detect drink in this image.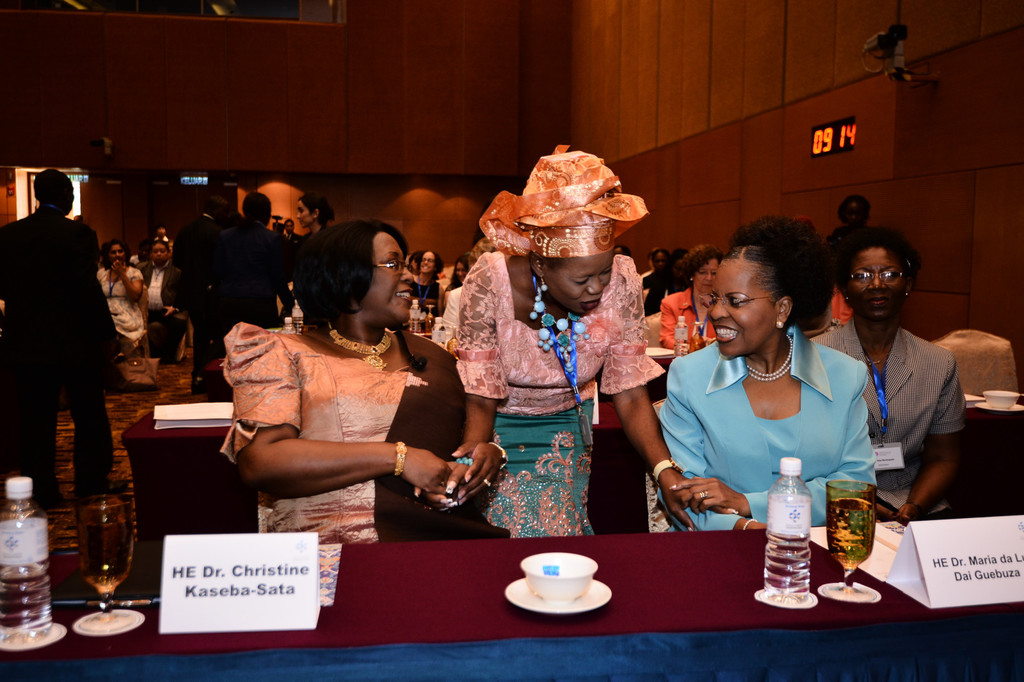
Detection: bbox(77, 518, 136, 596).
